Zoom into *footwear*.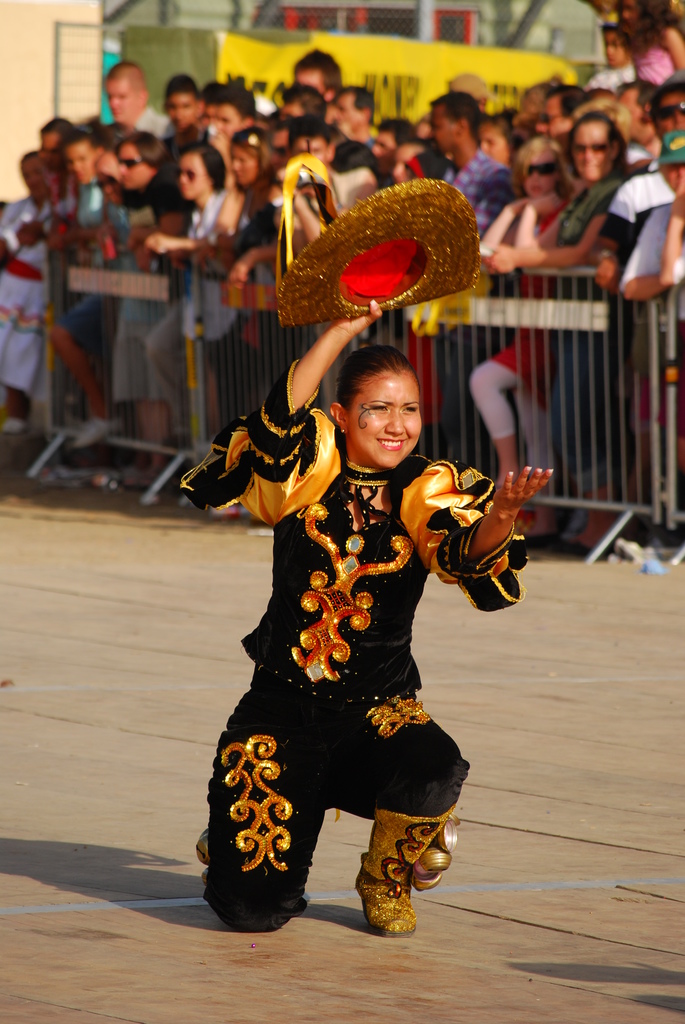
Zoom target: locate(77, 417, 124, 452).
